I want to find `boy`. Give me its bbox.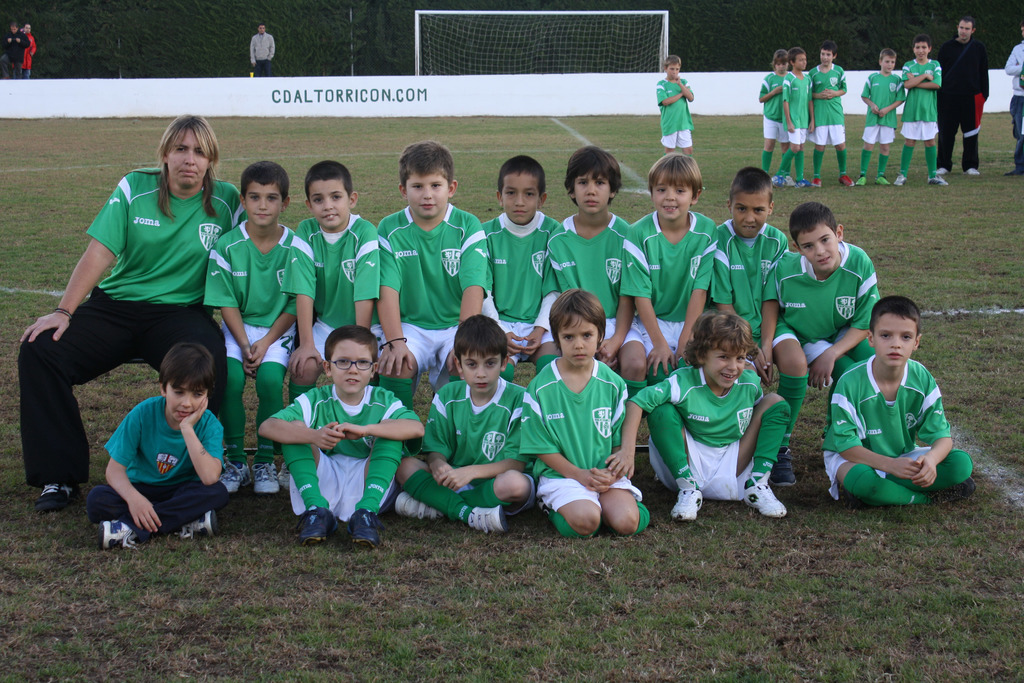
(x1=783, y1=49, x2=815, y2=183).
